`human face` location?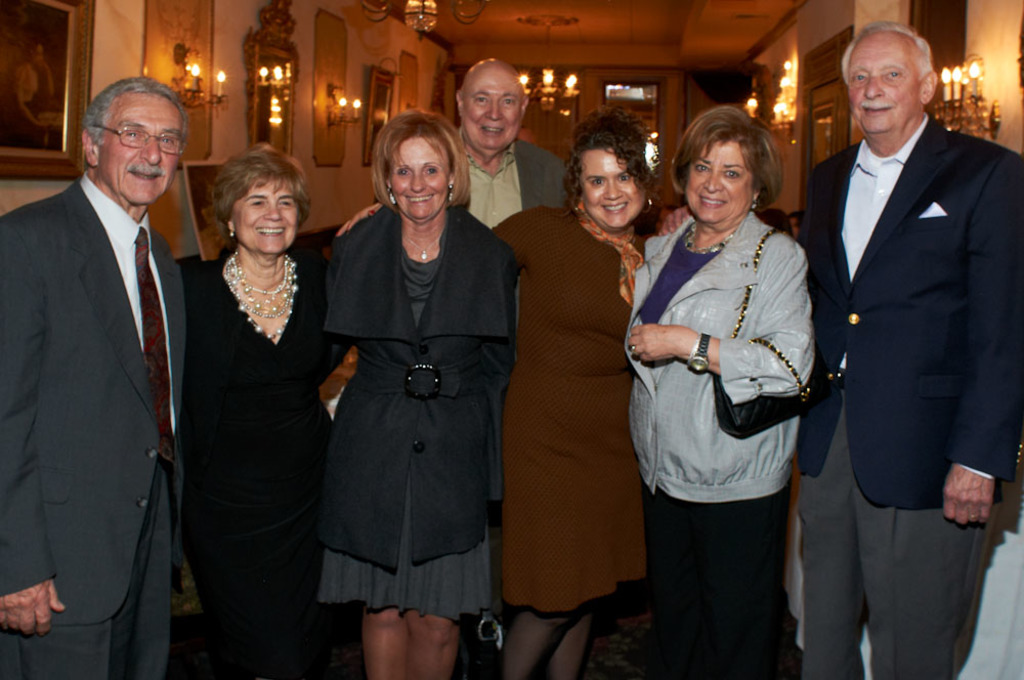
rect(845, 28, 920, 140)
